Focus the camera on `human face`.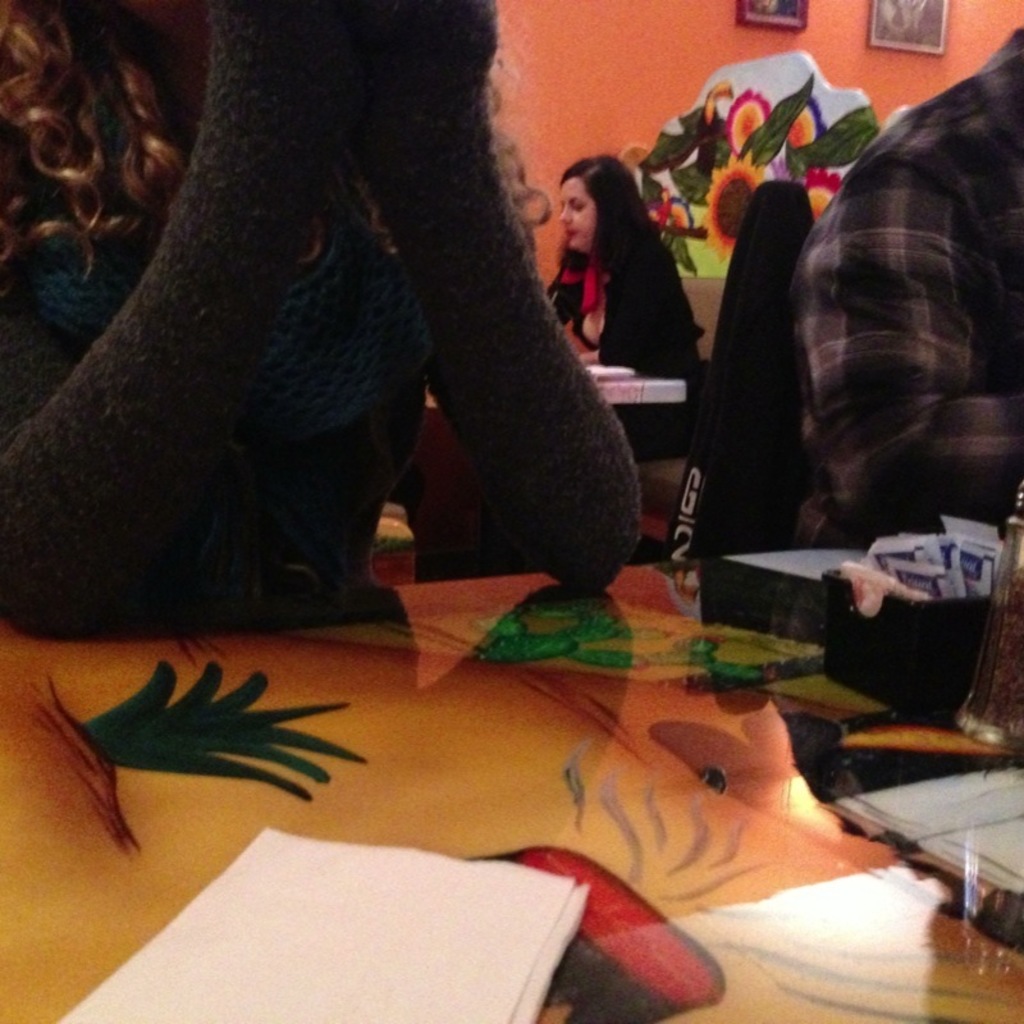
Focus region: 557,177,596,248.
